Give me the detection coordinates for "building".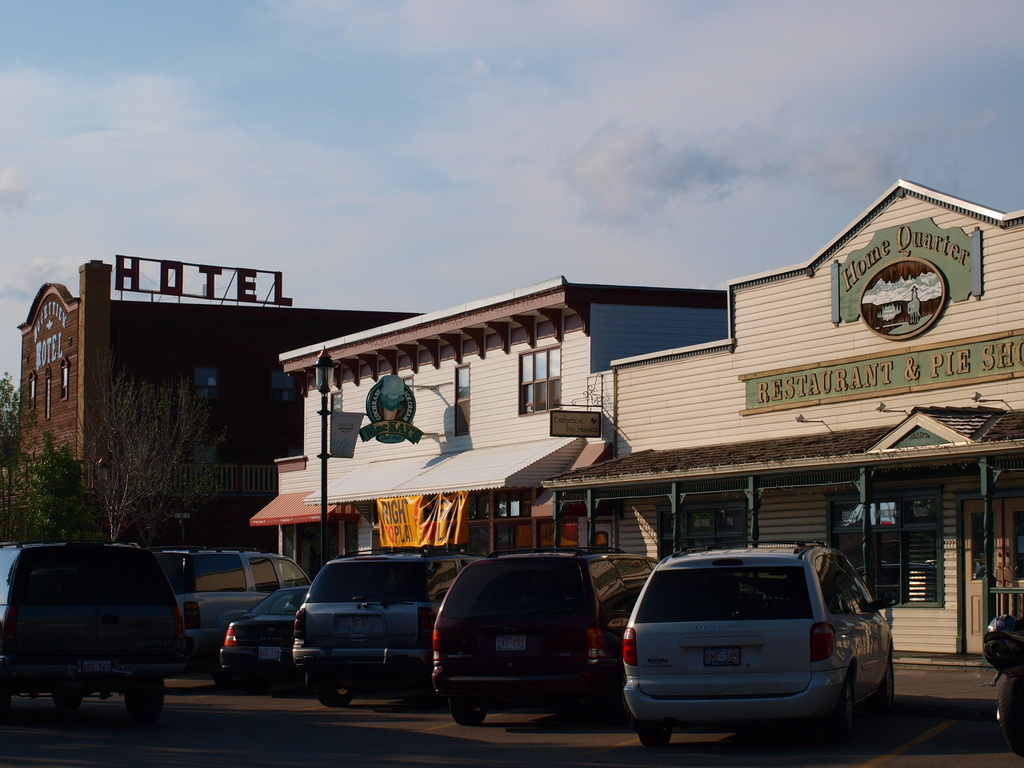
<region>545, 176, 1023, 662</region>.
